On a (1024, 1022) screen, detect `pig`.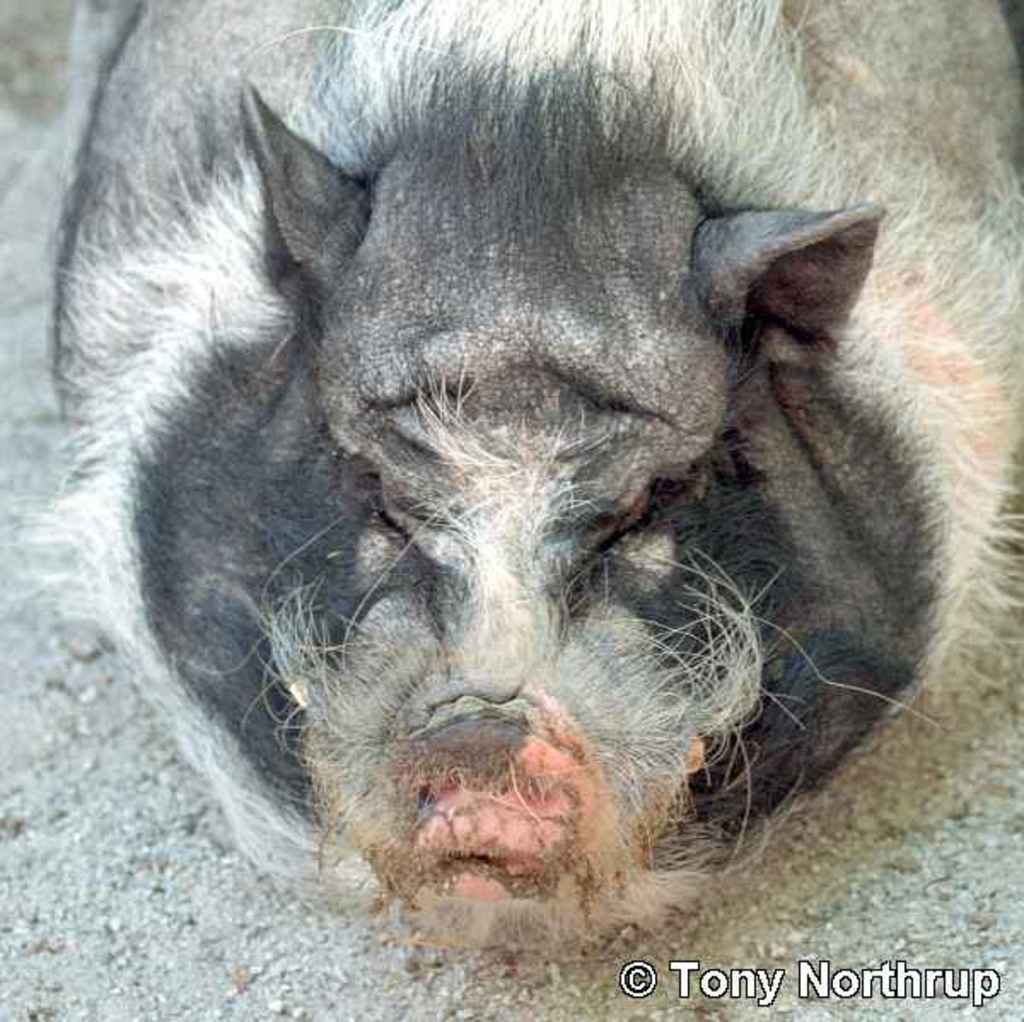
0, 0, 1022, 966.
